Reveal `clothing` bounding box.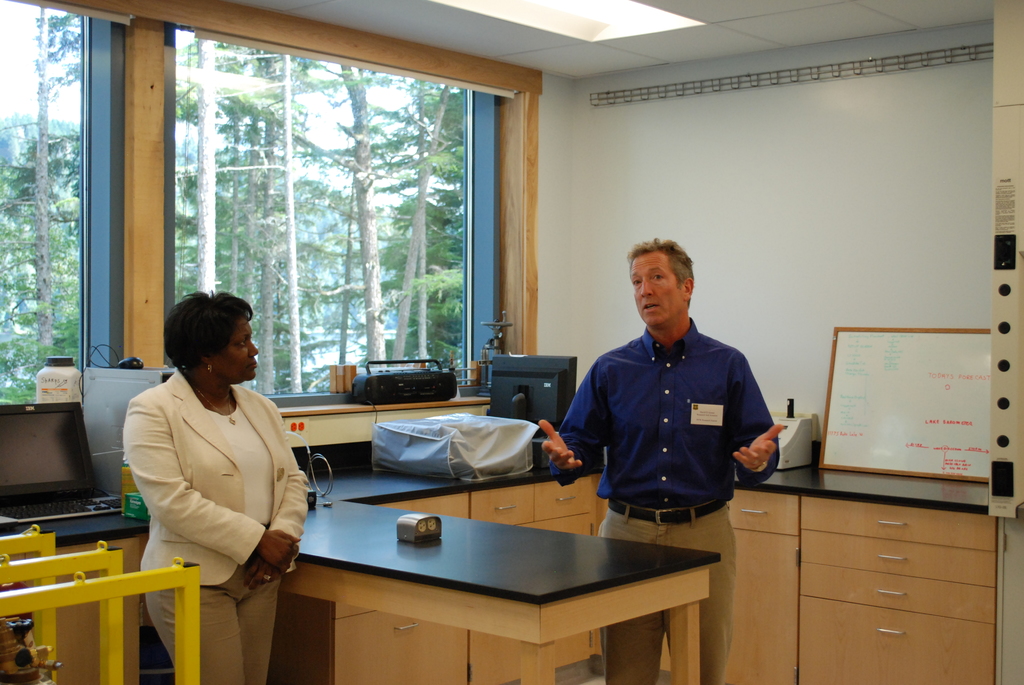
Revealed: <bbox>118, 308, 314, 654</bbox>.
